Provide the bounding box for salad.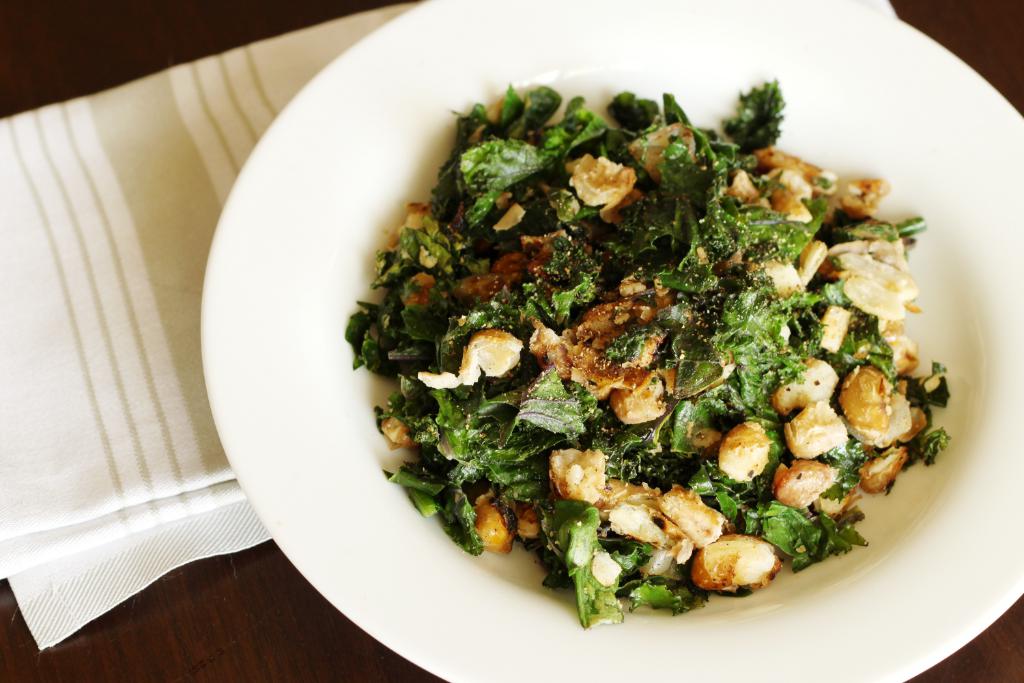
BBox(342, 65, 956, 632).
